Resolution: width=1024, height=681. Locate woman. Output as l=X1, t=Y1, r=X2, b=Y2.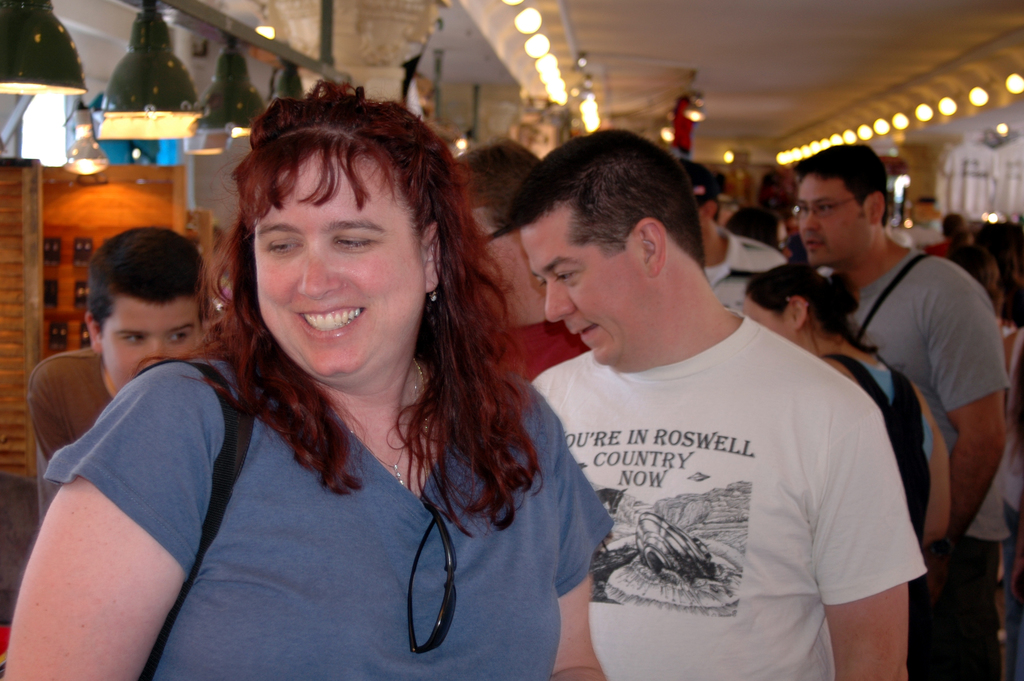
l=732, t=267, r=954, b=570.
